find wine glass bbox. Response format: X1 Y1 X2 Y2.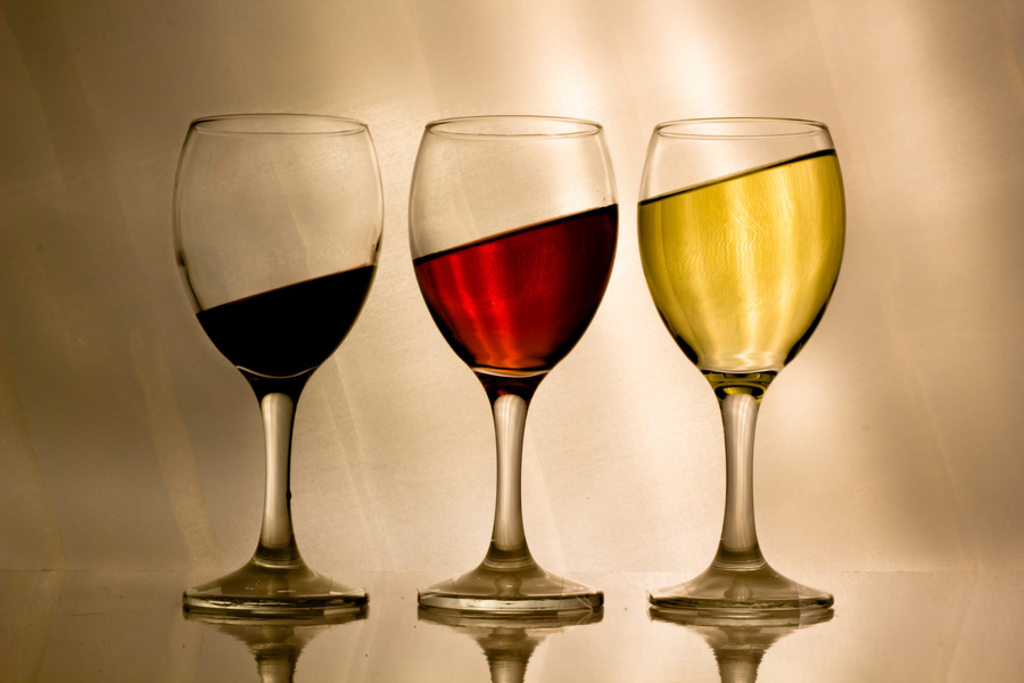
635 113 847 617.
